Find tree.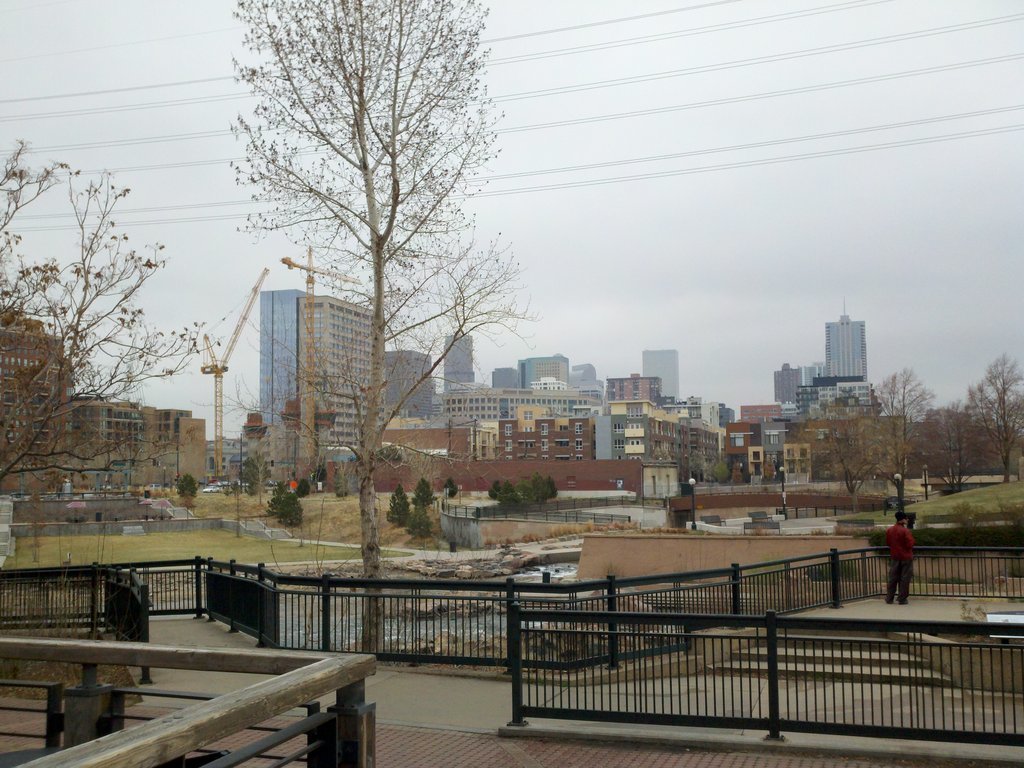
Rect(370, 443, 405, 470).
